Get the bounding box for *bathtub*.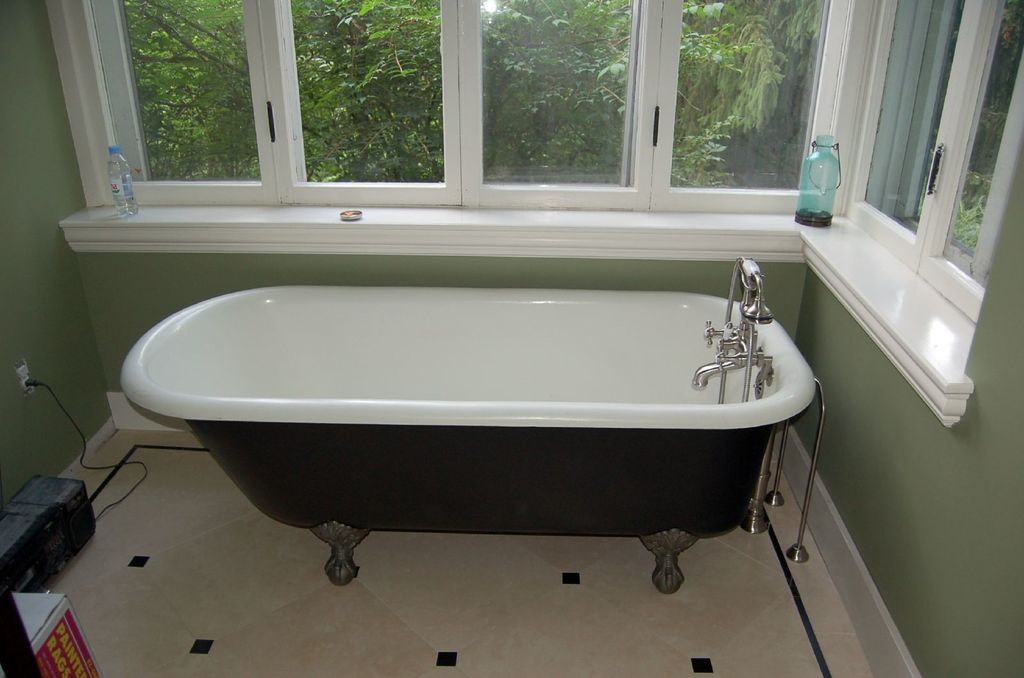
l=121, t=276, r=817, b=599.
